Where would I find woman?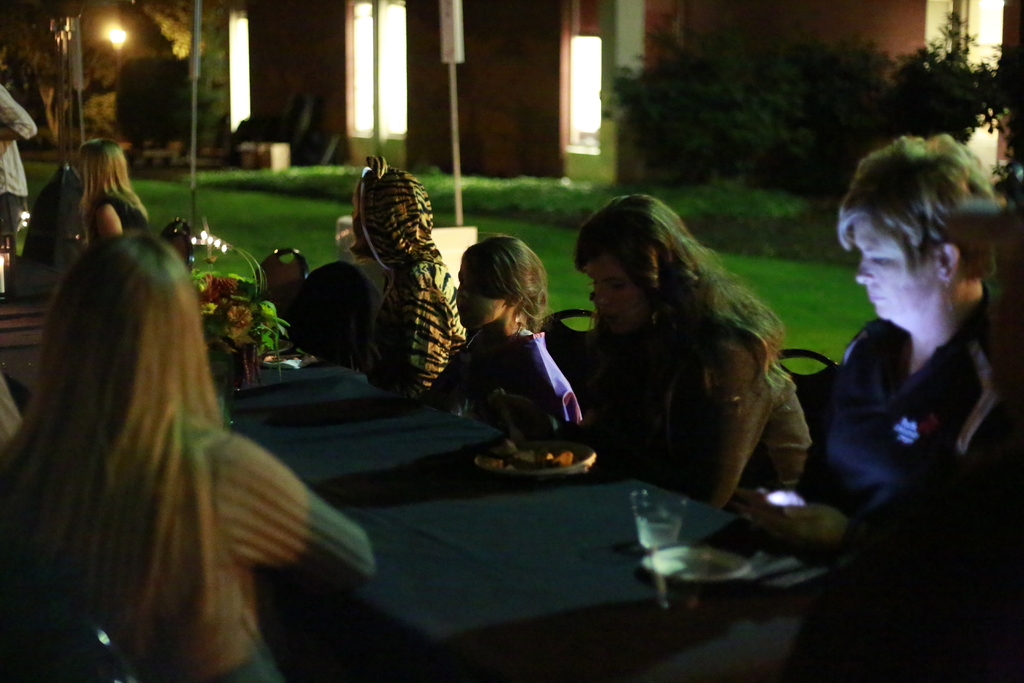
At detection(550, 195, 825, 532).
